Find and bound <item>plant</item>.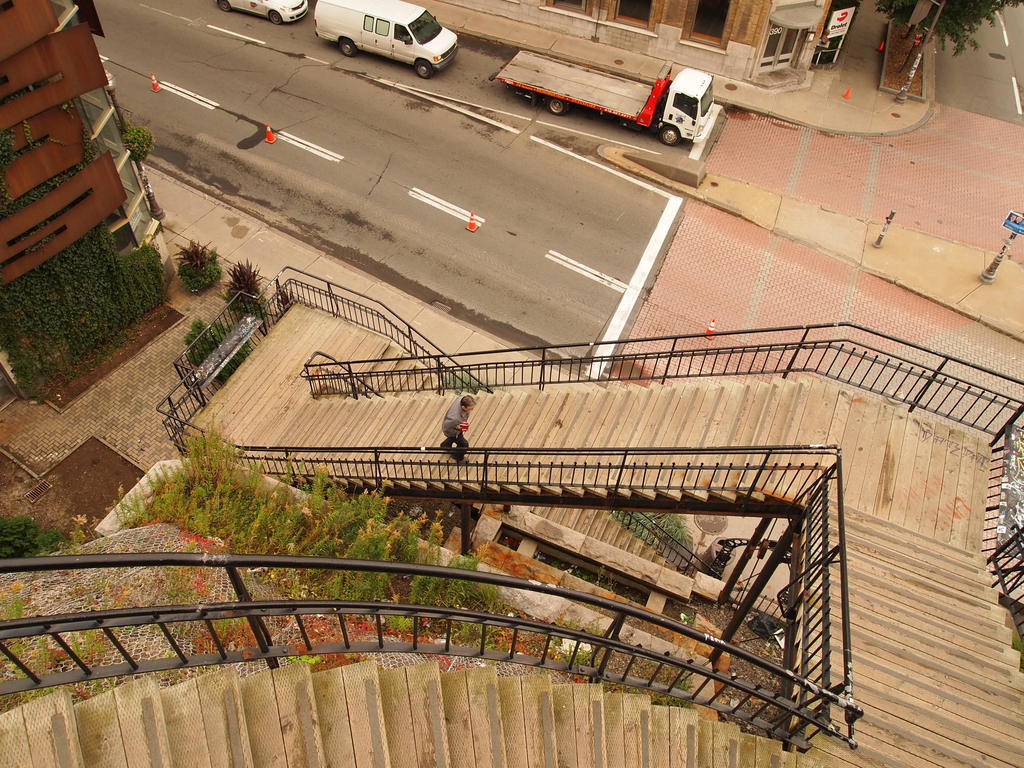
Bound: box=[172, 234, 221, 294].
